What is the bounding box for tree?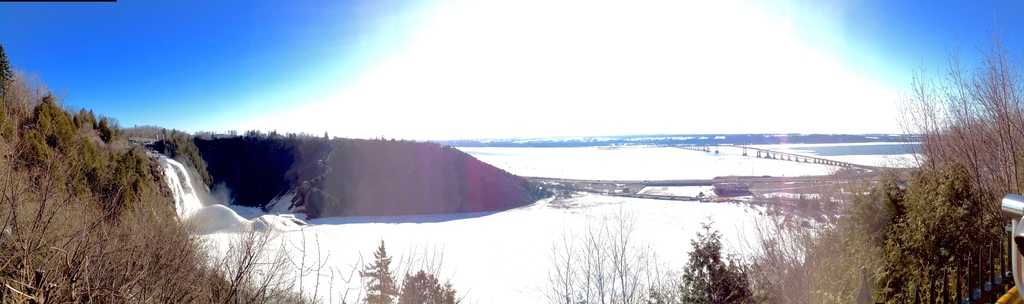
(391, 273, 461, 303).
